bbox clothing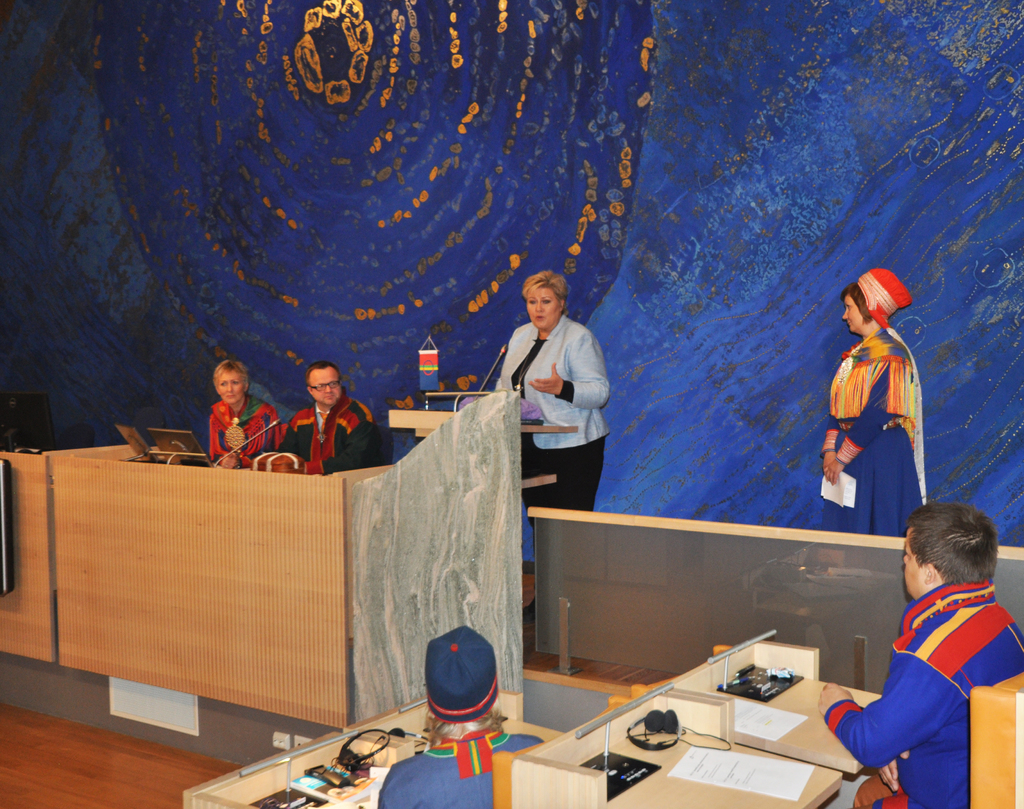
x1=484, y1=316, x2=603, y2=545
